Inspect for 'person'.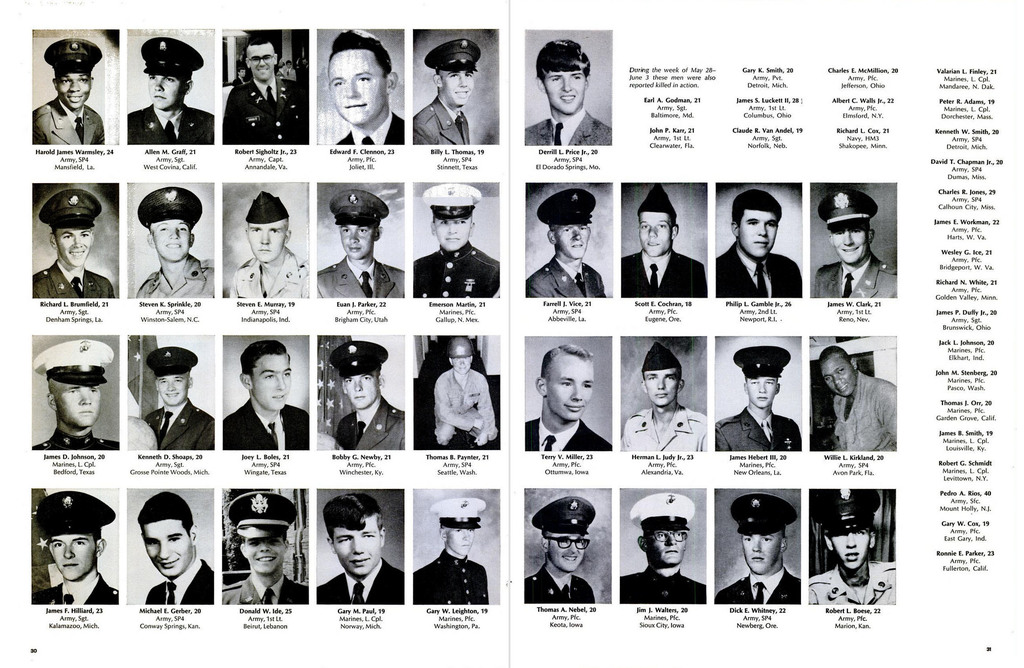
Inspection: <box>414,41,485,146</box>.
